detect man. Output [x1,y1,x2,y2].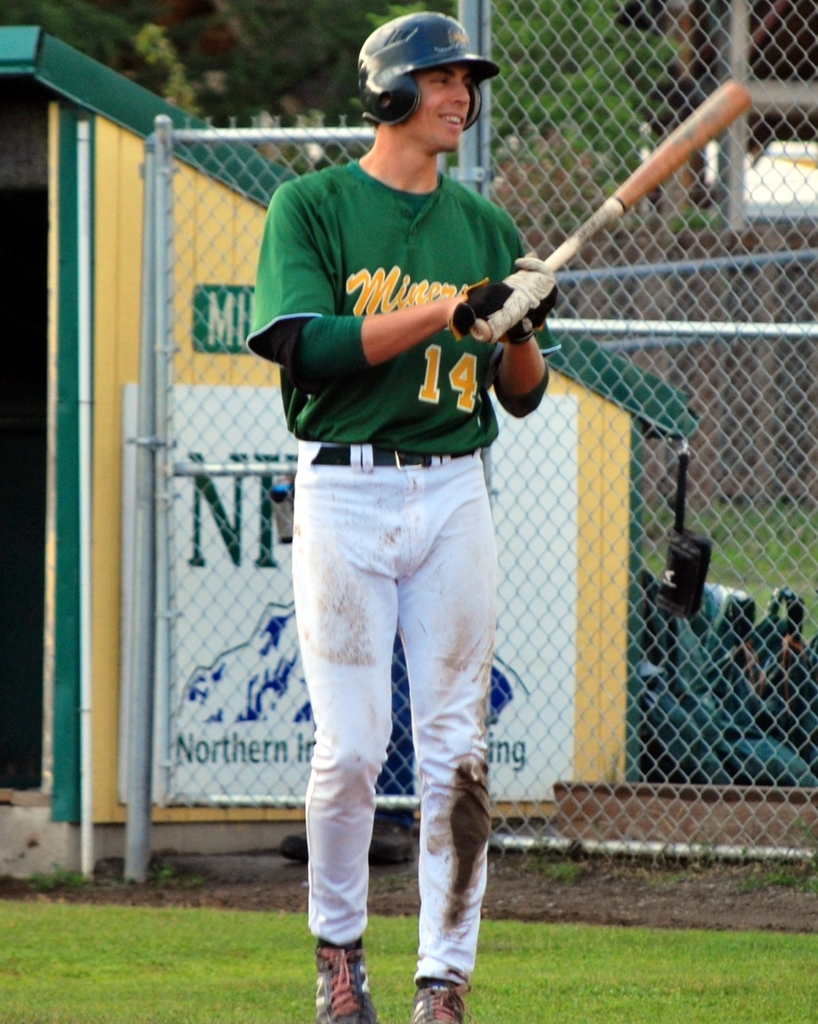
[240,26,610,978].
